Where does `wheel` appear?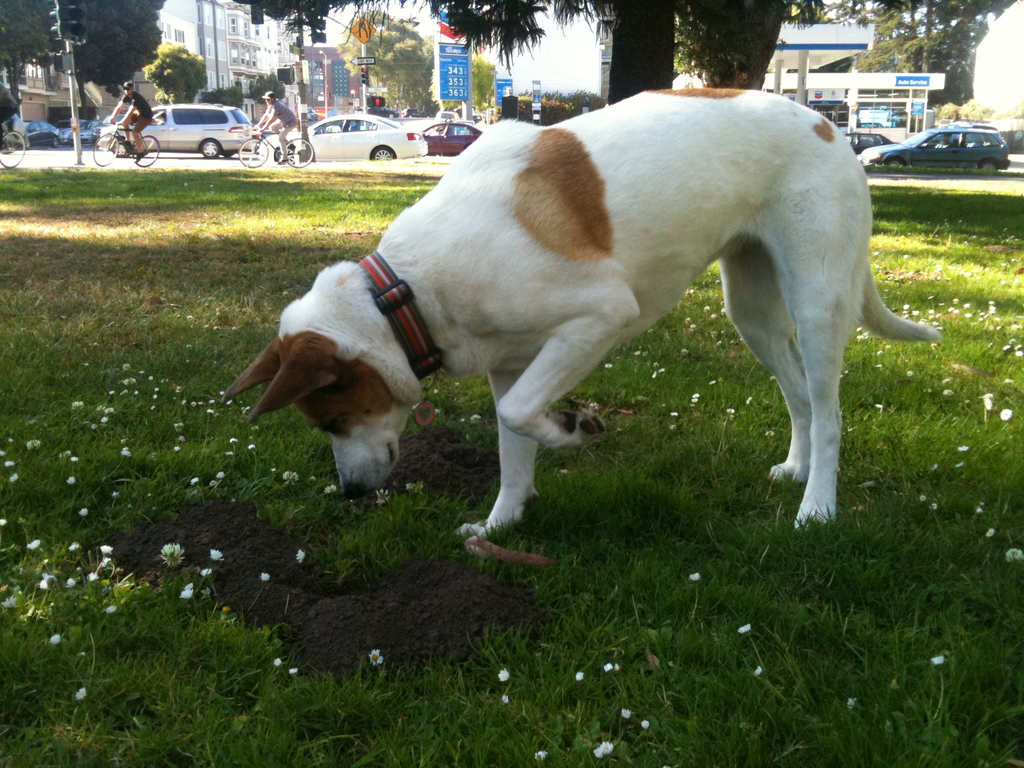
Appears at select_region(232, 135, 268, 166).
